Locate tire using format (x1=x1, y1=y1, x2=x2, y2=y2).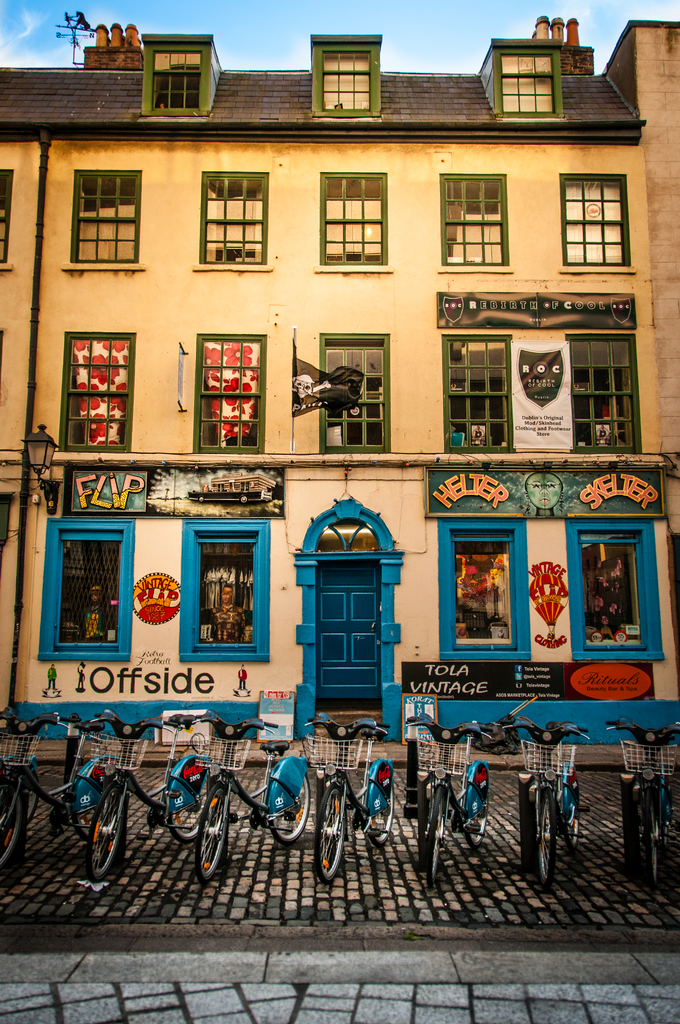
(x1=421, y1=783, x2=445, y2=883).
